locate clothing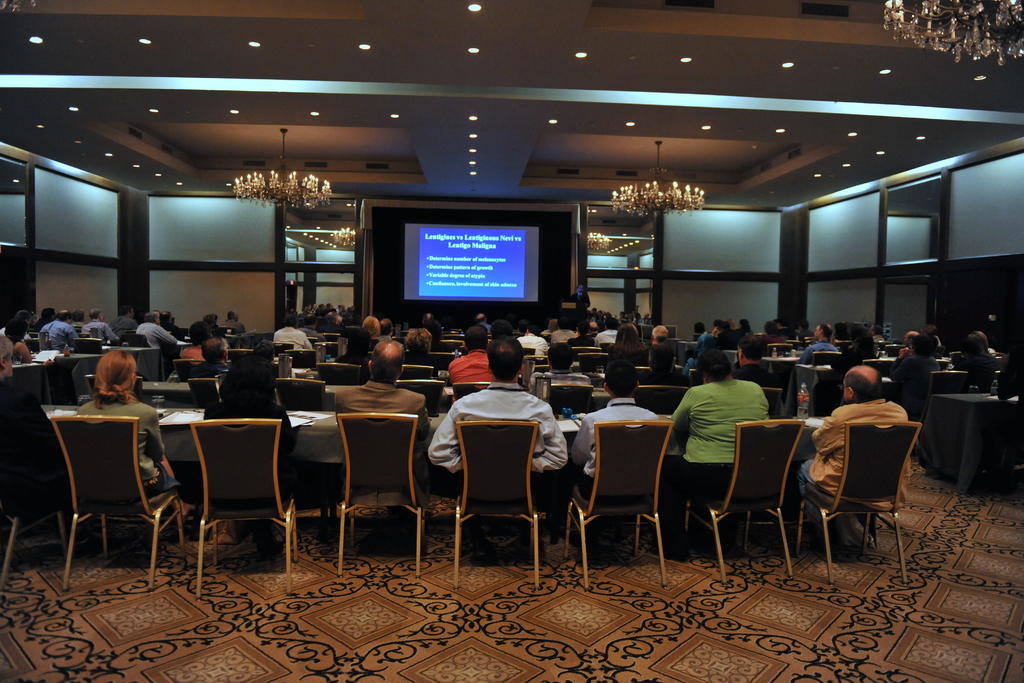
select_region(0, 376, 65, 480)
